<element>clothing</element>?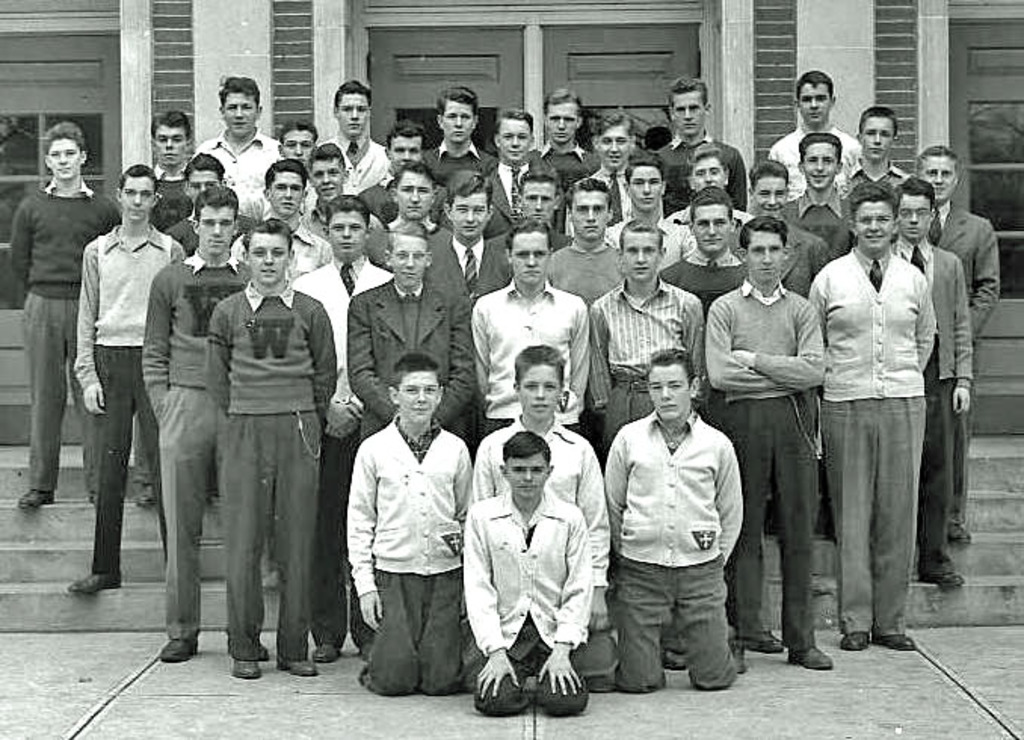
bbox(589, 160, 625, 217)
